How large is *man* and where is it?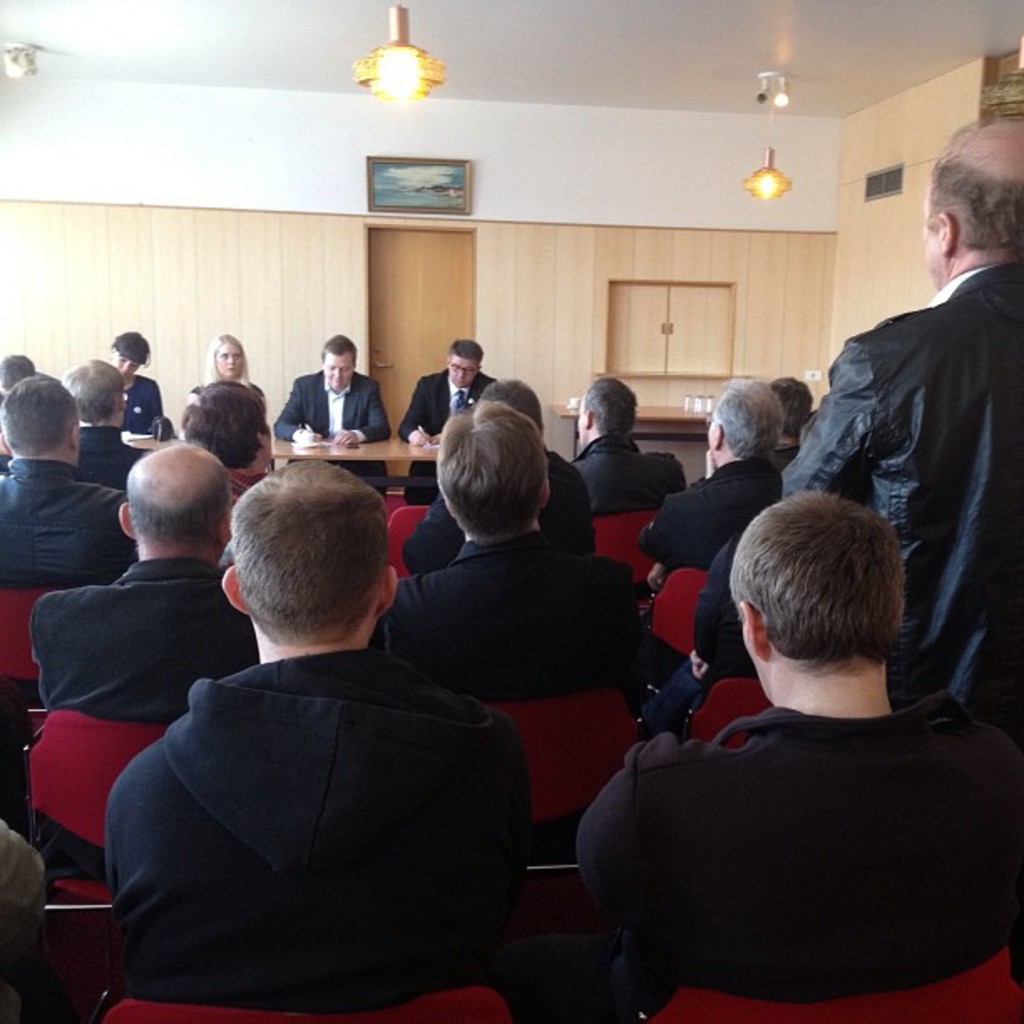
Bounding box: [left=0, top=366, right=137, bottom=584].
